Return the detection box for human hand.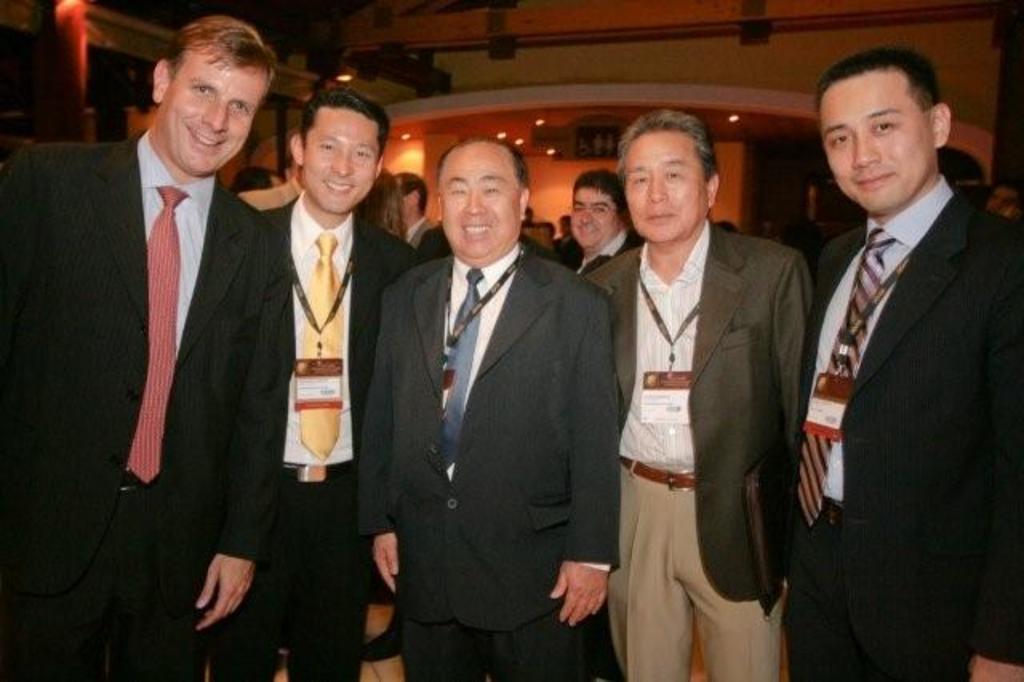
region(368, 532, 400, 597).
